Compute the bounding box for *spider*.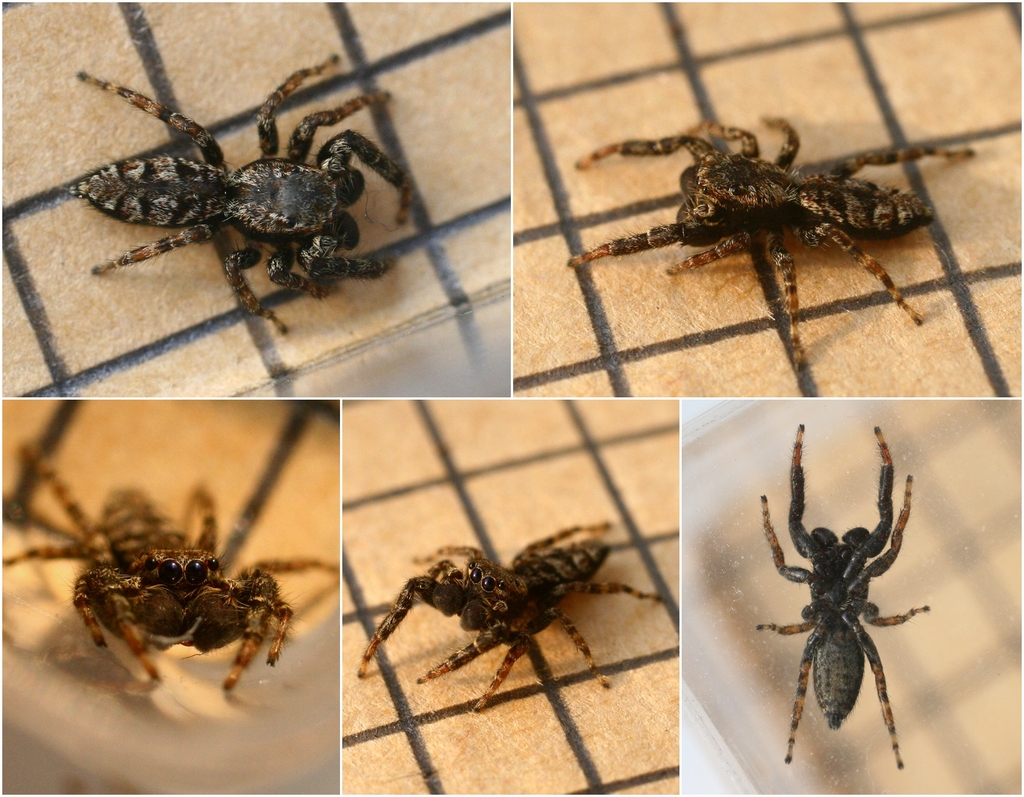
select_region(68, 52, 413, 339).
